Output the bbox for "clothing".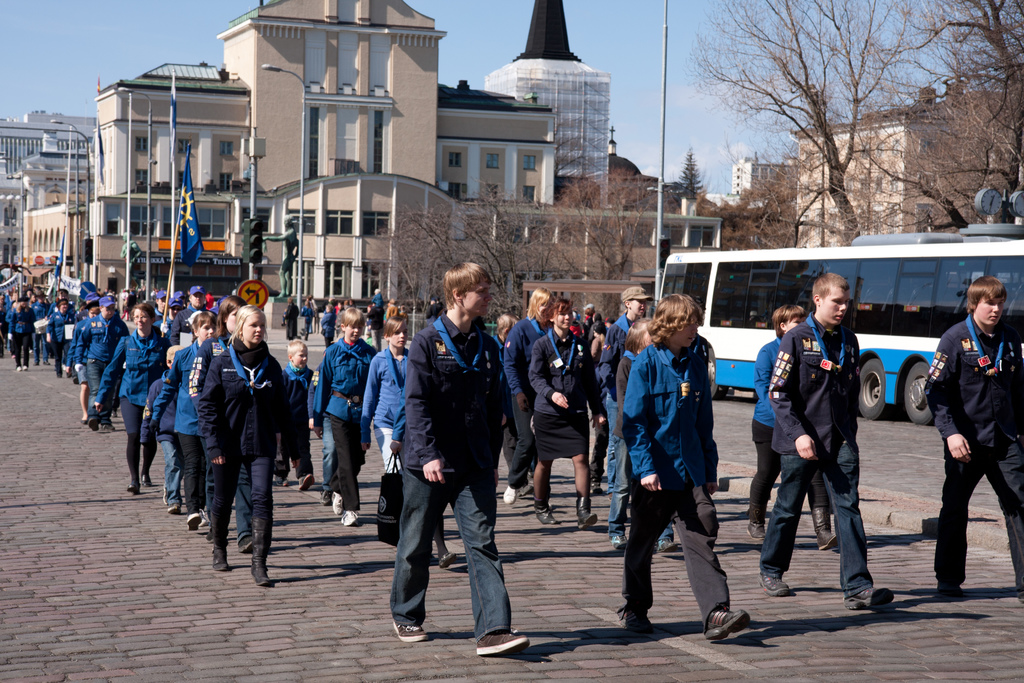
923/311/1023/588.
